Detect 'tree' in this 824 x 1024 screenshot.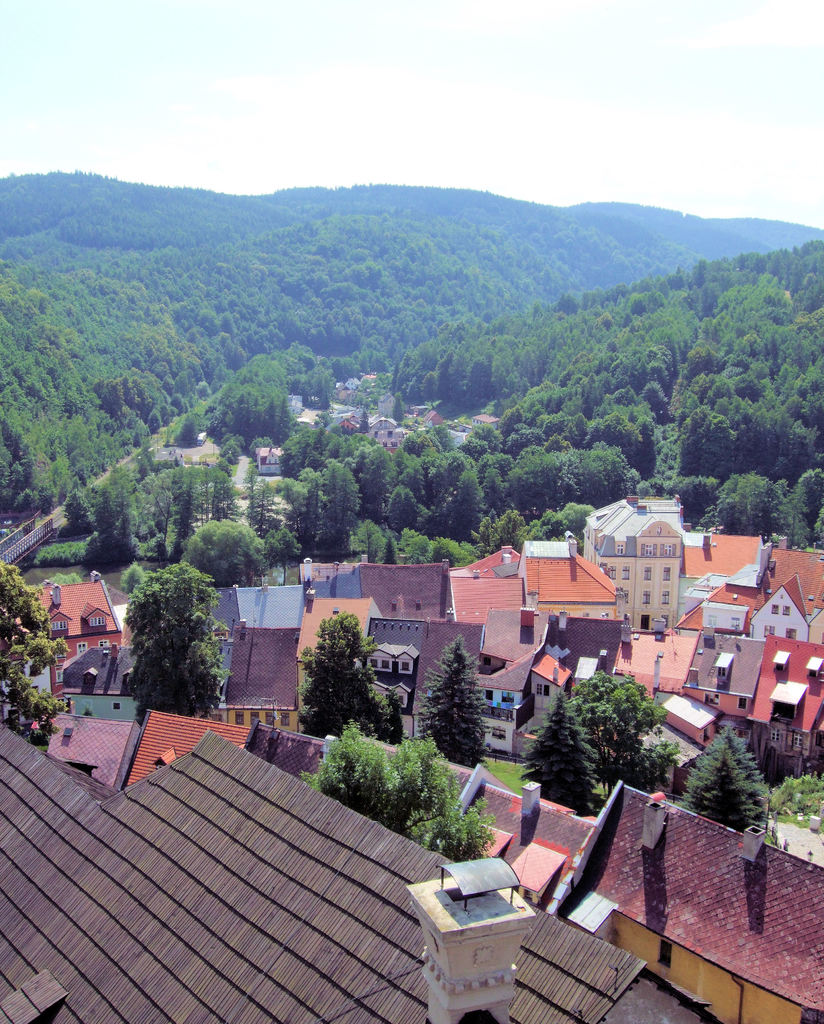
Detection: left=136, top=472, right=163, bottom=530.
